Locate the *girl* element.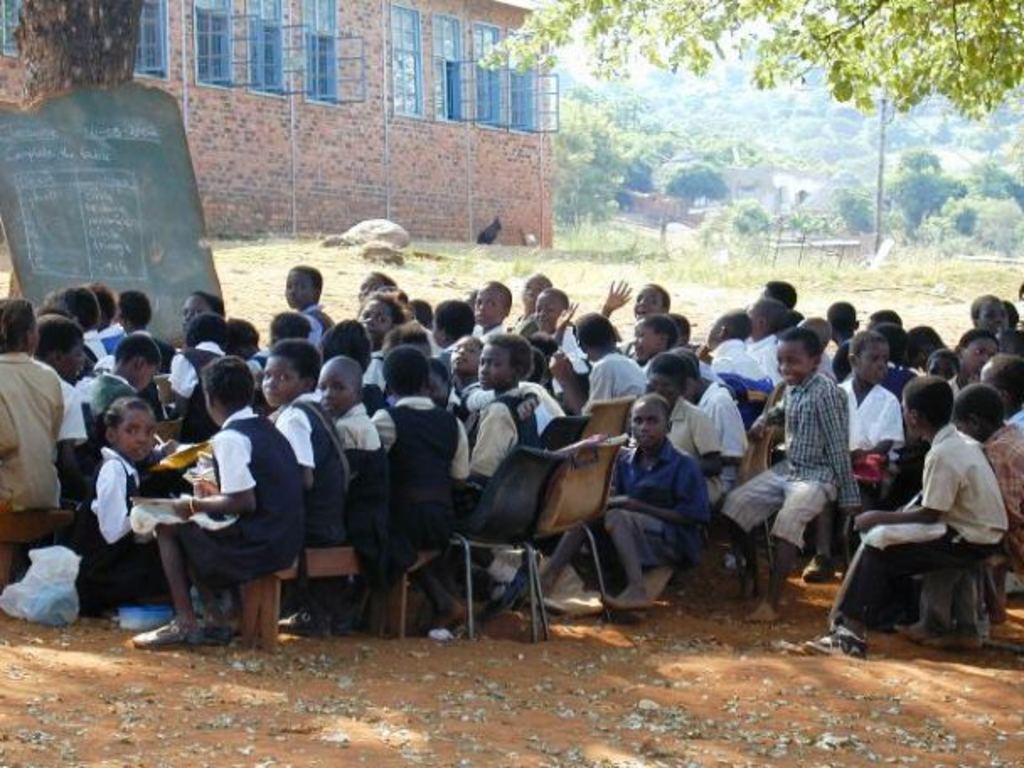
Element bbox: <region>172, 315, 236, 448</region>.
